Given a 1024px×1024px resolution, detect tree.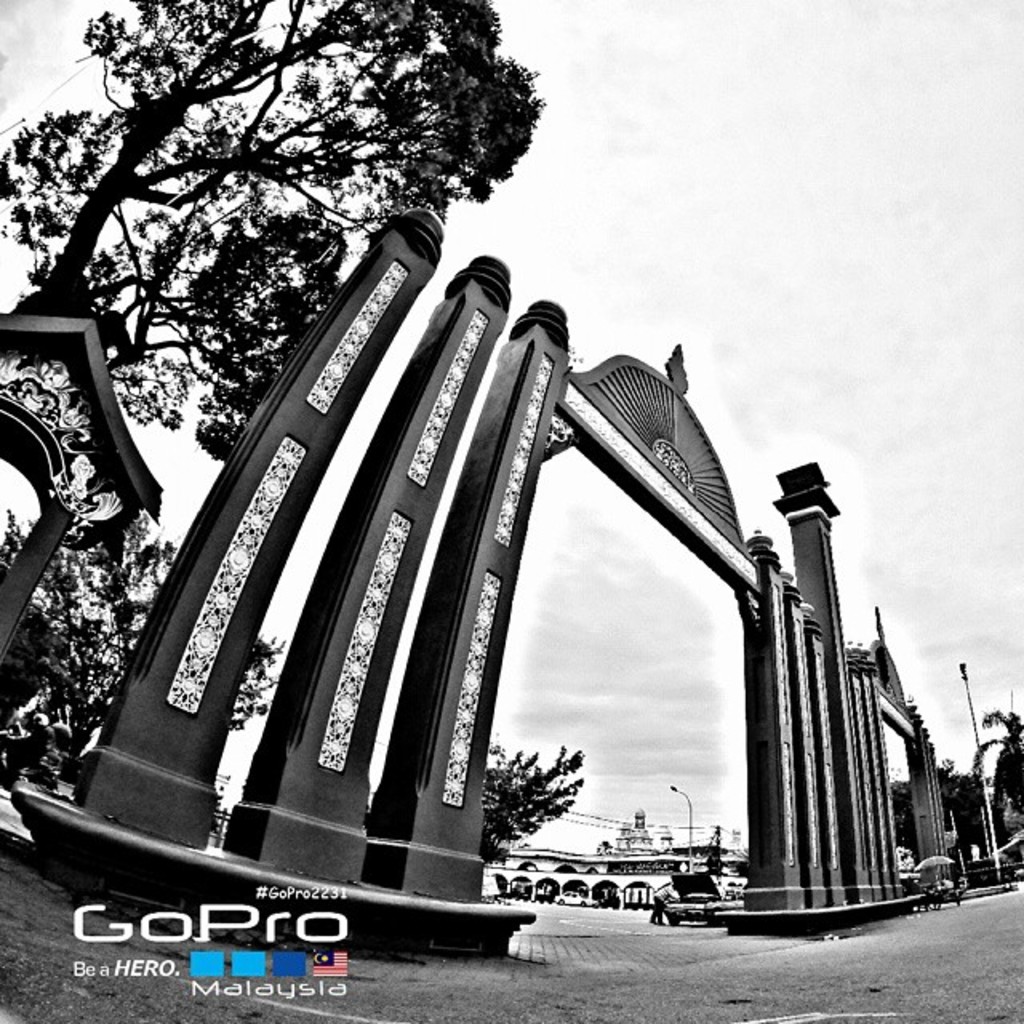
{"x1": 461, "y1": 733, "x2": 592, "y2": 867}.
